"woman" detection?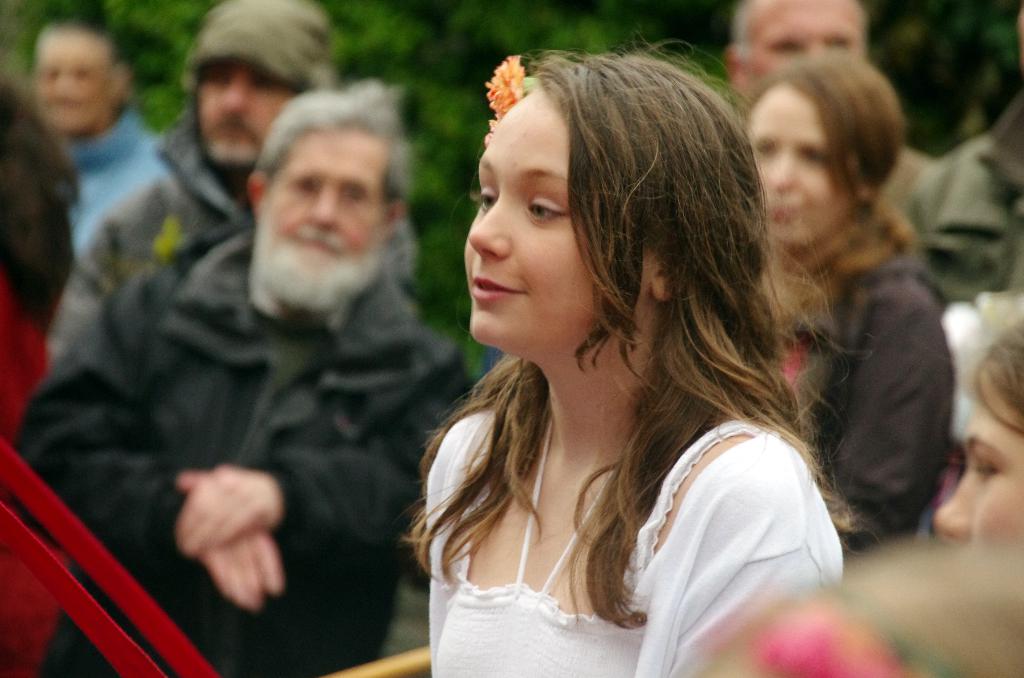
<bbox>747, 48, 952, 554</bbox>
